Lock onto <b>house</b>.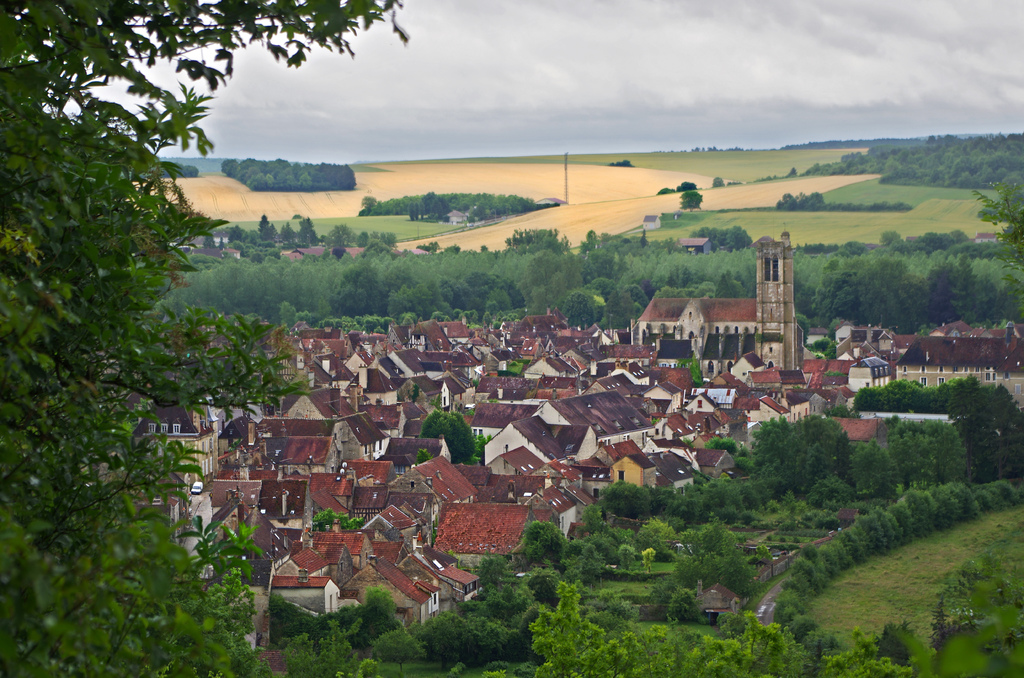
Locked: left=671, top=236, right=712, bottom=259.
